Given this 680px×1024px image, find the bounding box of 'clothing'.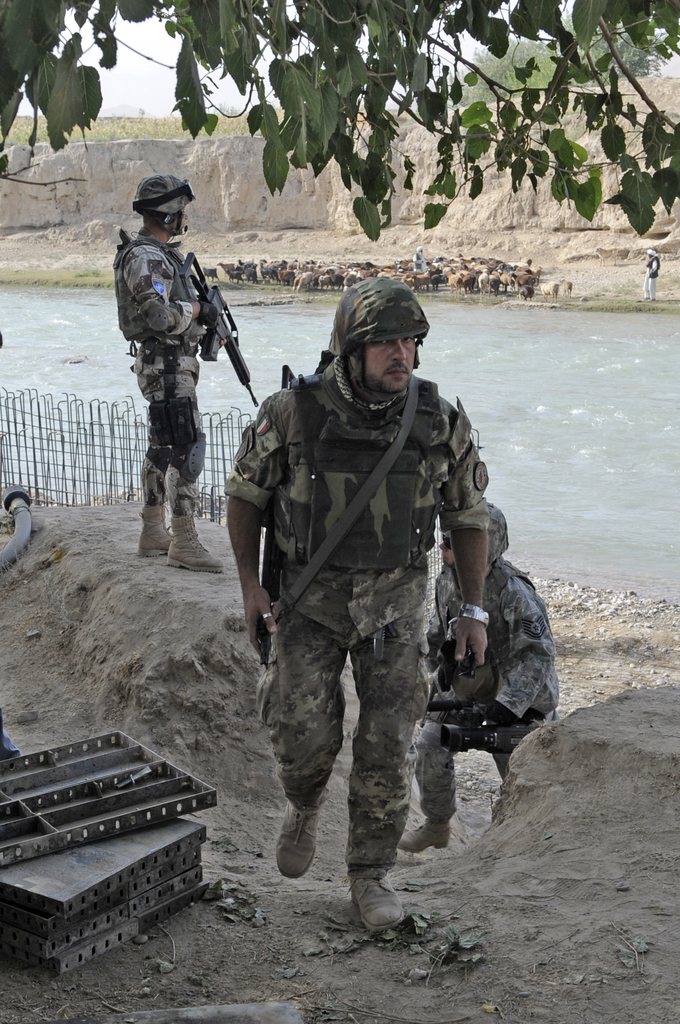
[411,552,562,820].
